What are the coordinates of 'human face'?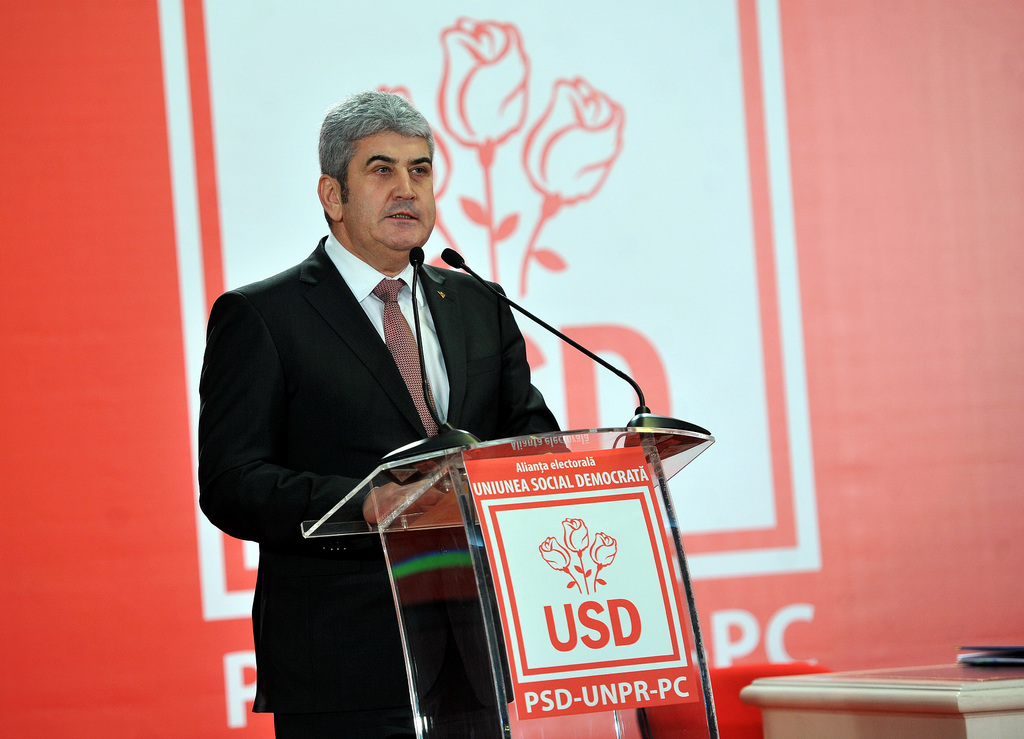
<box>341,125,434,253</box>.
